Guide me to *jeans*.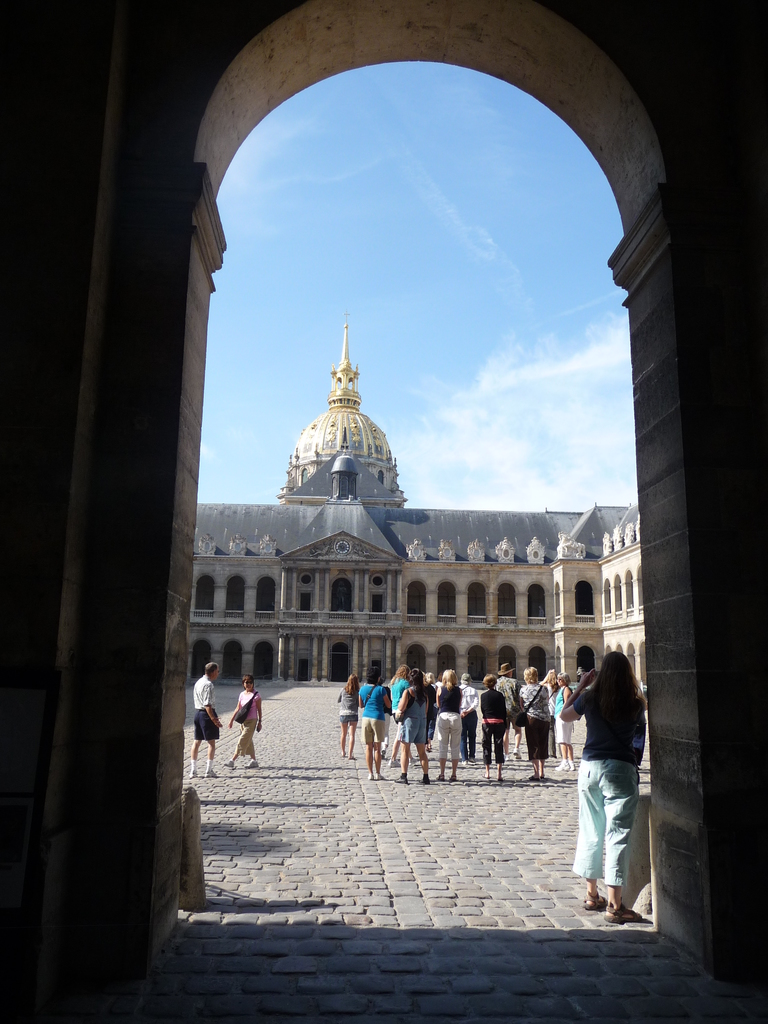
Guidance: left=568, top=760, right=637, bottom=885.
